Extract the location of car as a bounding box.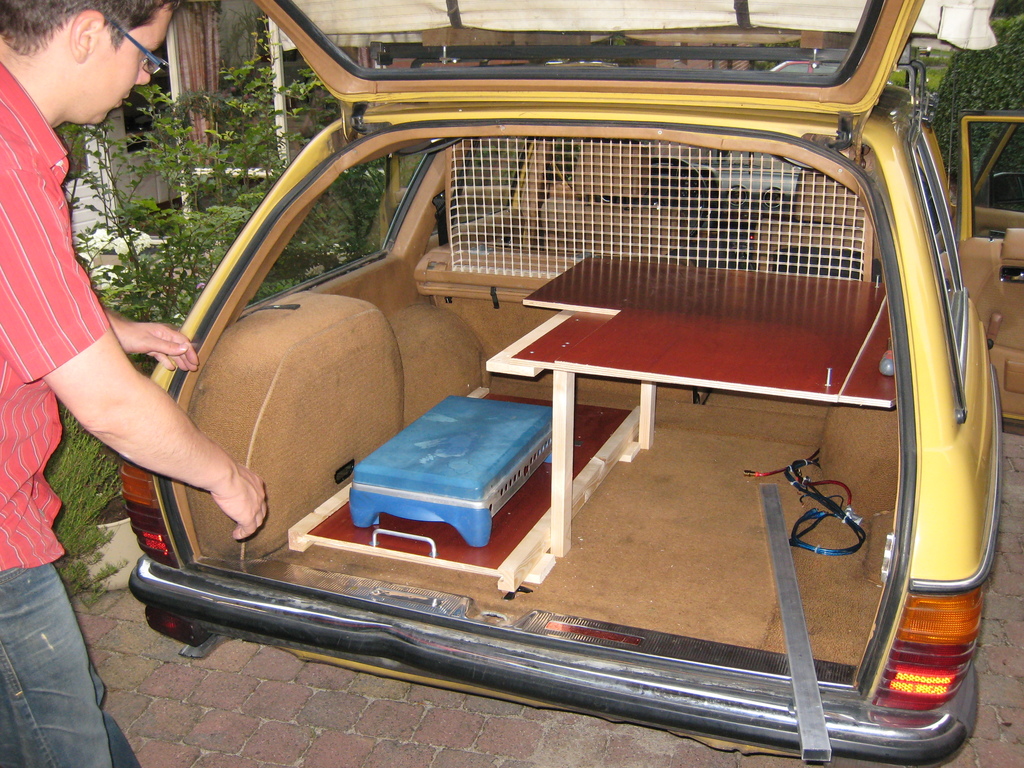
region(118, 0, 1004, 767).
